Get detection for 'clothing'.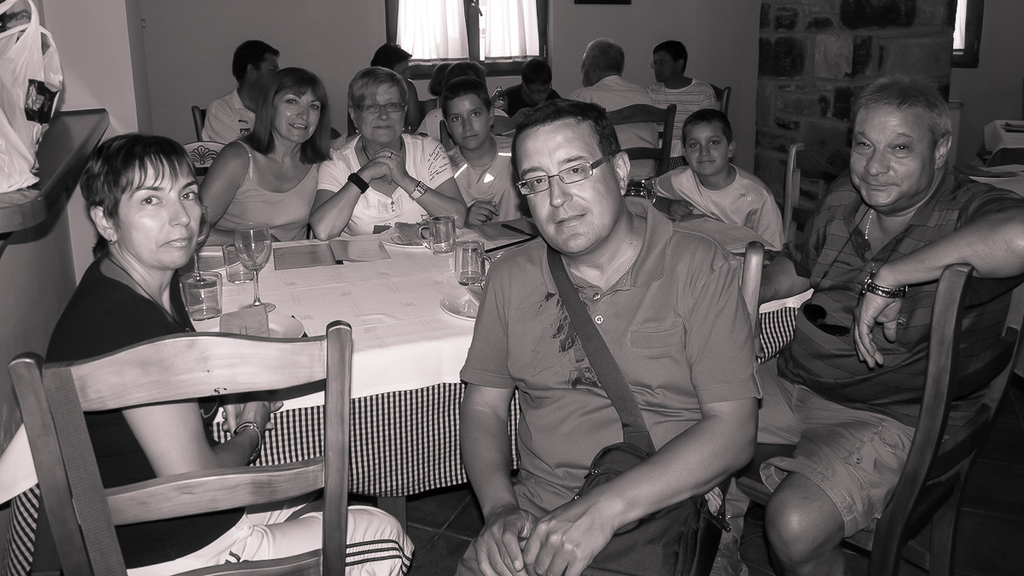
Detection: {"x1": 454, "y1": 188, "x2": 764, "y2": 575}.
